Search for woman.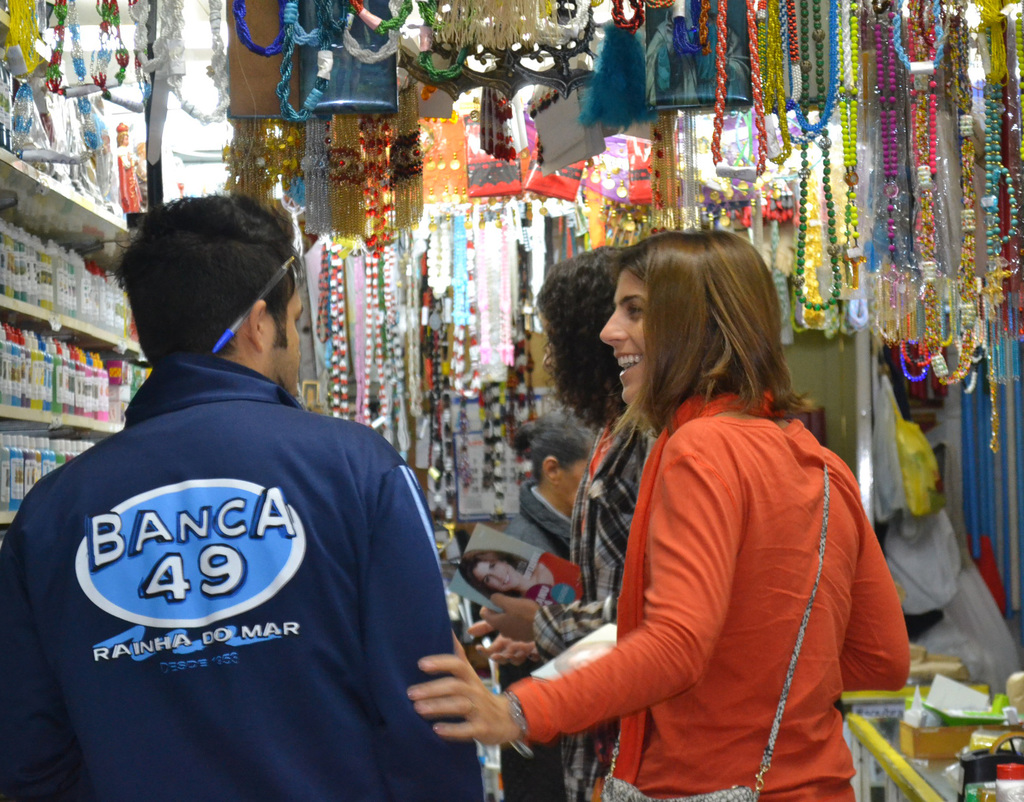
Found at (459, 548, 580, 616).
